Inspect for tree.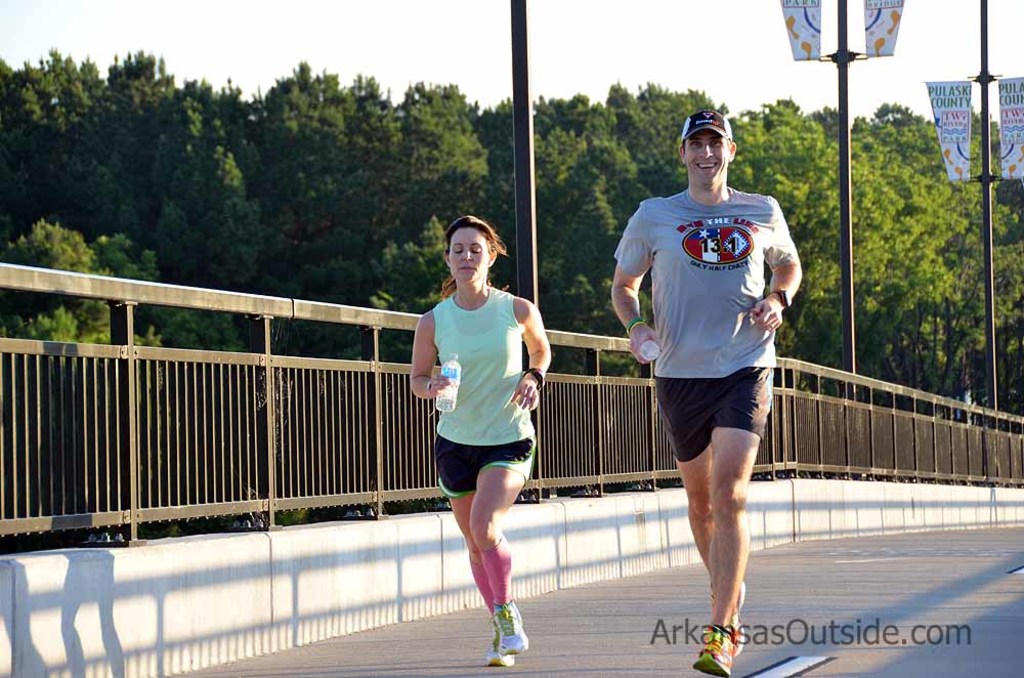
Inspection: (x1=188, y1=80, x2=268, y2=206).
